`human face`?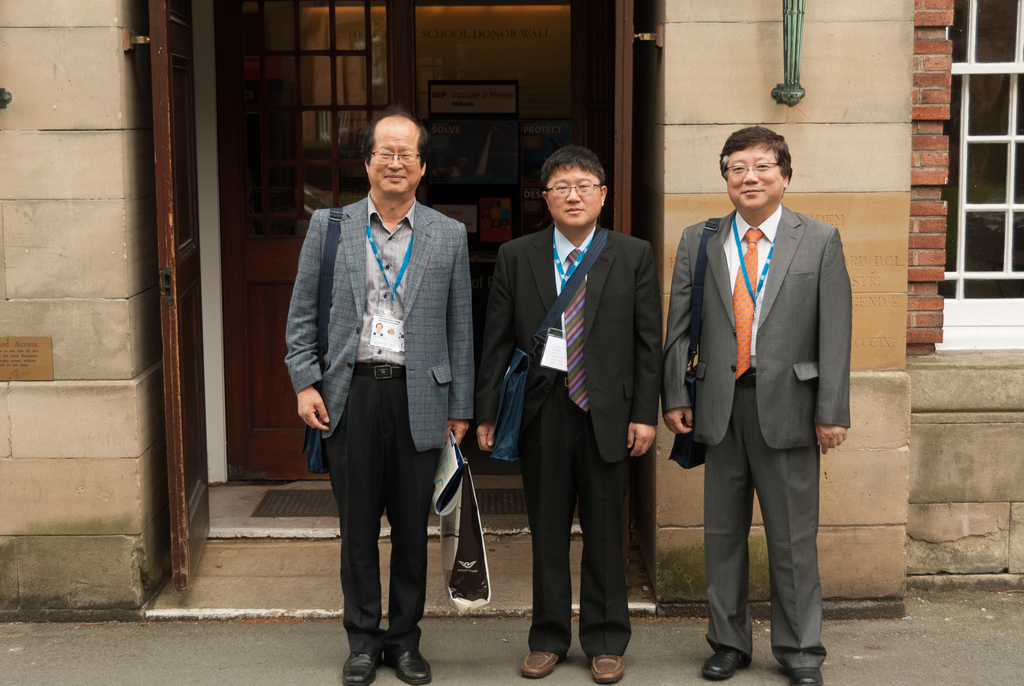
547,167,604,224
